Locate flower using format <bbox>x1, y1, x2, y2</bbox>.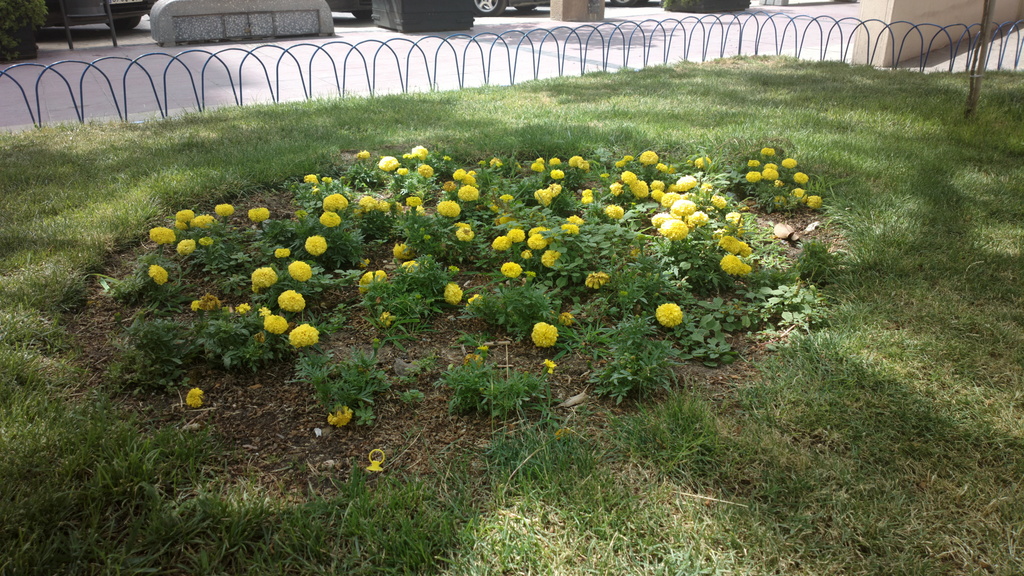
<bbox>360, 193, 376, 213</bbox>.
